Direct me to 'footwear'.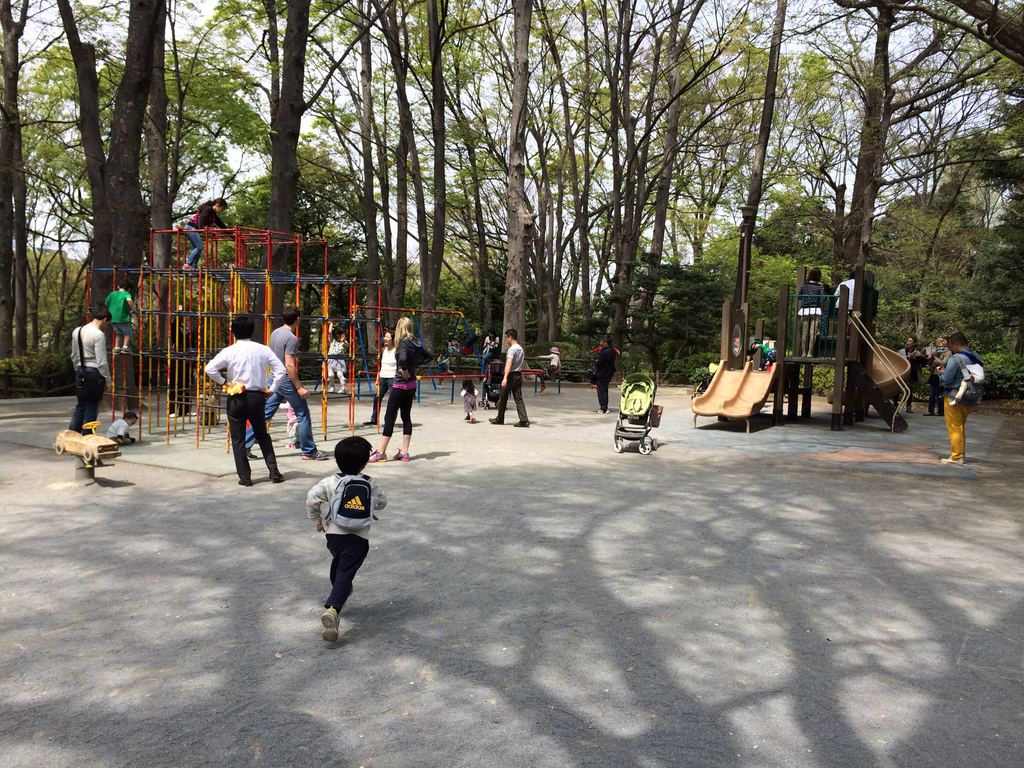
Direction: (left=369, top=450, right=388, bottom=465).
